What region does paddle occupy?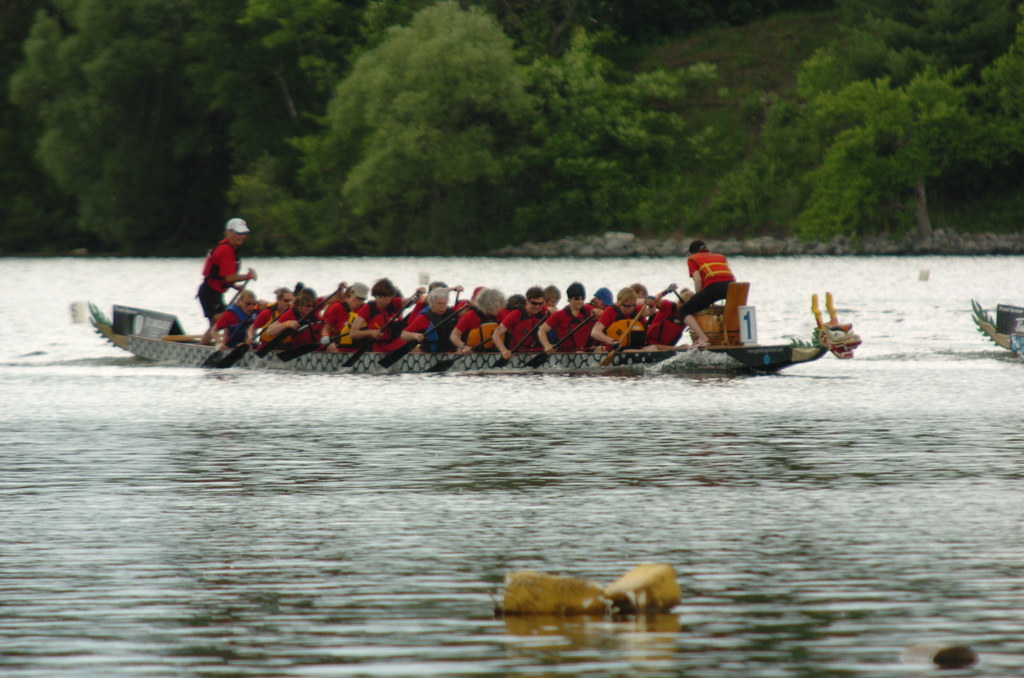
<bbox>224, 309, 287, 364</bbox>.
